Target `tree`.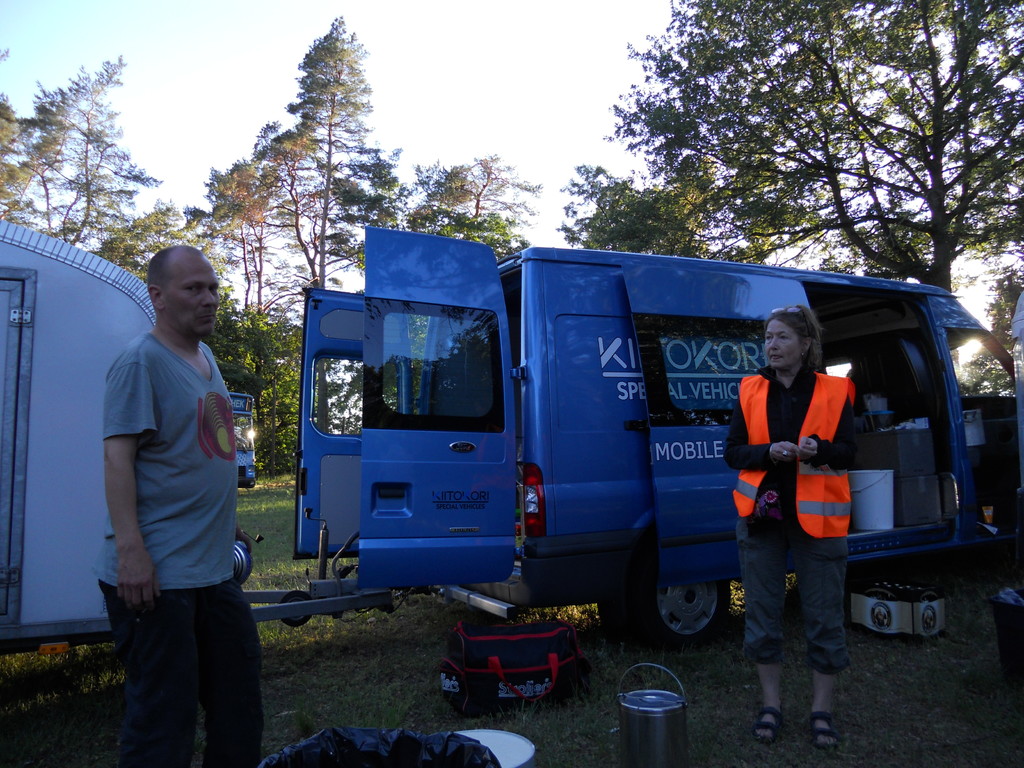
Target region: (0, 51, 163, 247).
